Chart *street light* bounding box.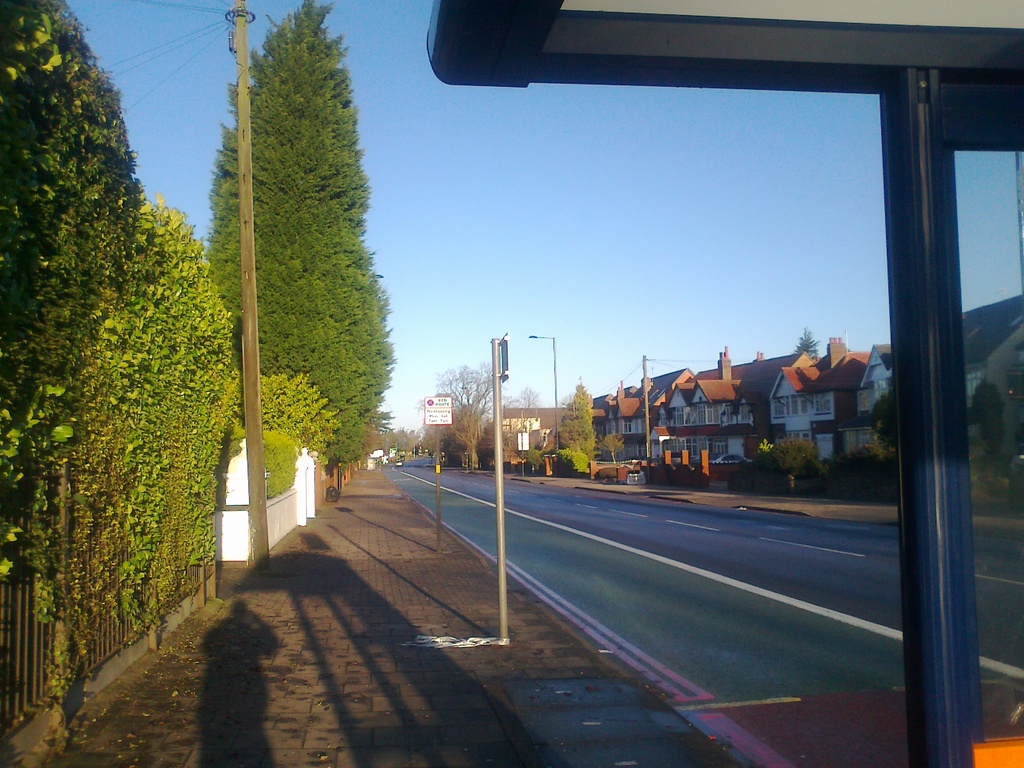
Charted: pyautogui.locateOnScreen(524, 333, 563, 464).
